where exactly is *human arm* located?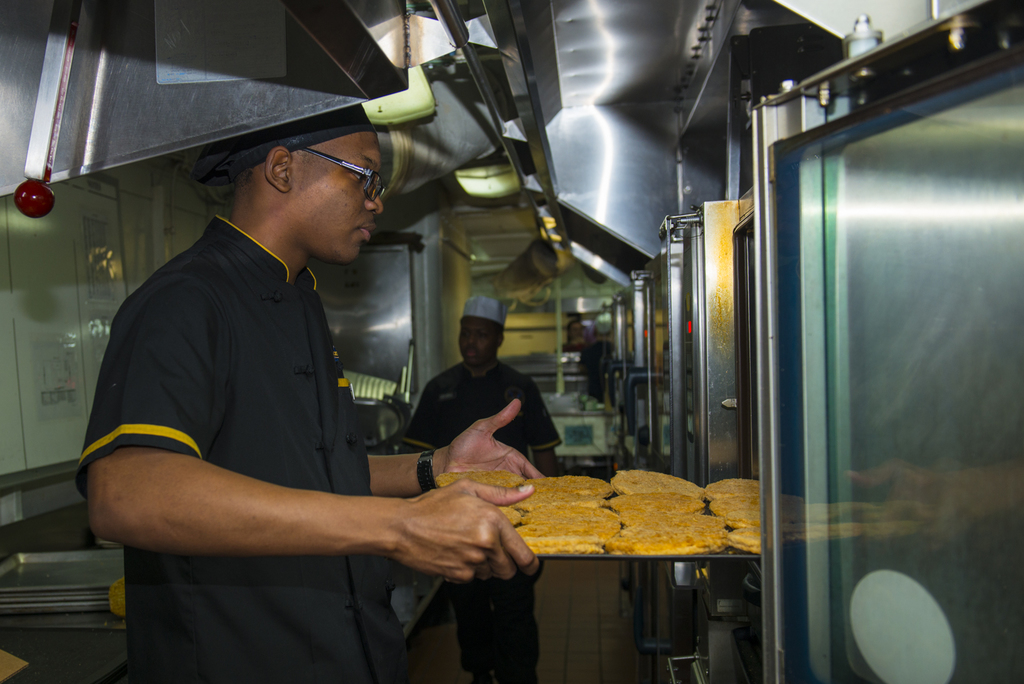
Its bounding box is region(368, 401, 543, 500).
